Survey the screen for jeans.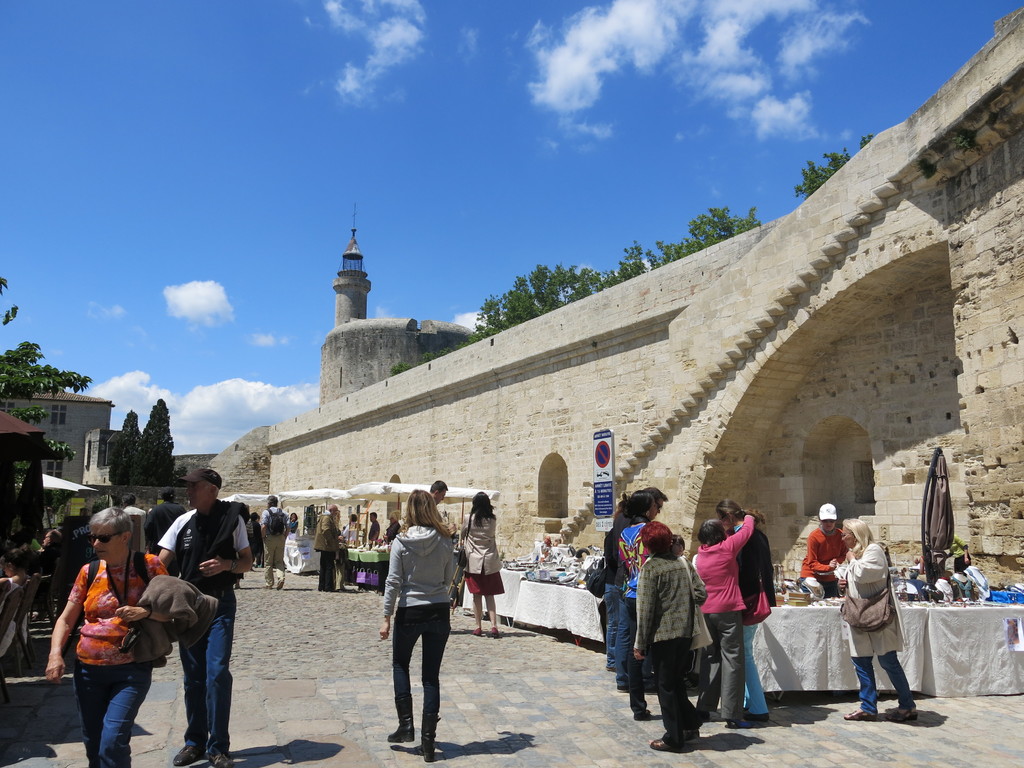
Survey found: {"x1": 851, "y1": 657, "x2": 924, "y2": 715}.
